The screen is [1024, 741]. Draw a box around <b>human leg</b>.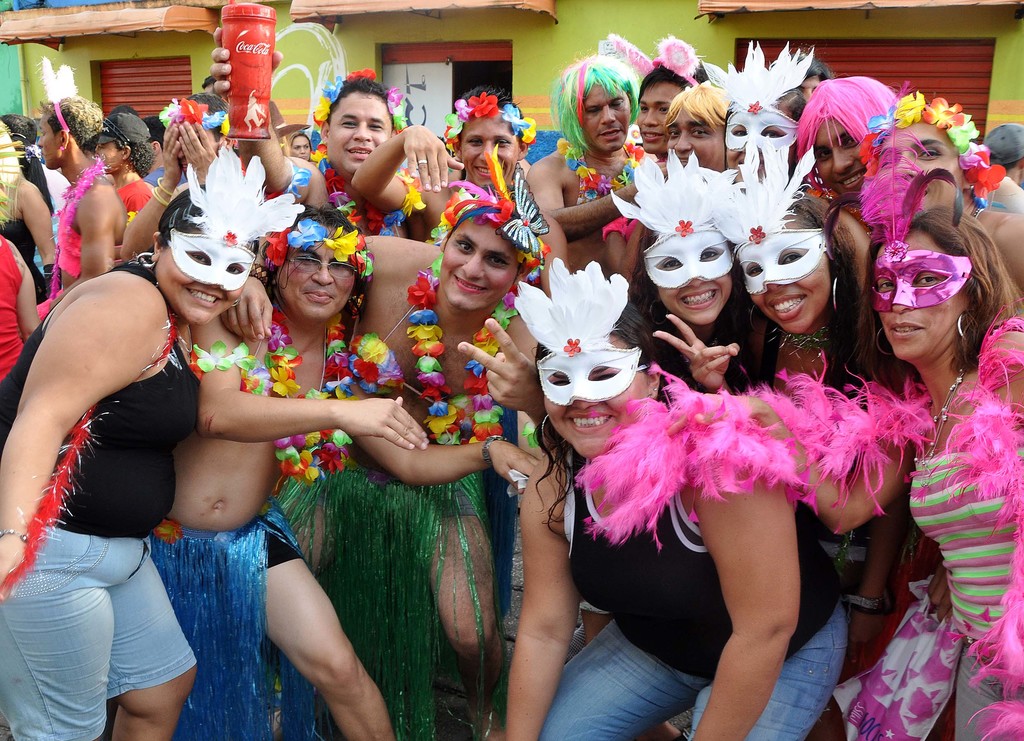
<box>412,509,497,740</box>.
